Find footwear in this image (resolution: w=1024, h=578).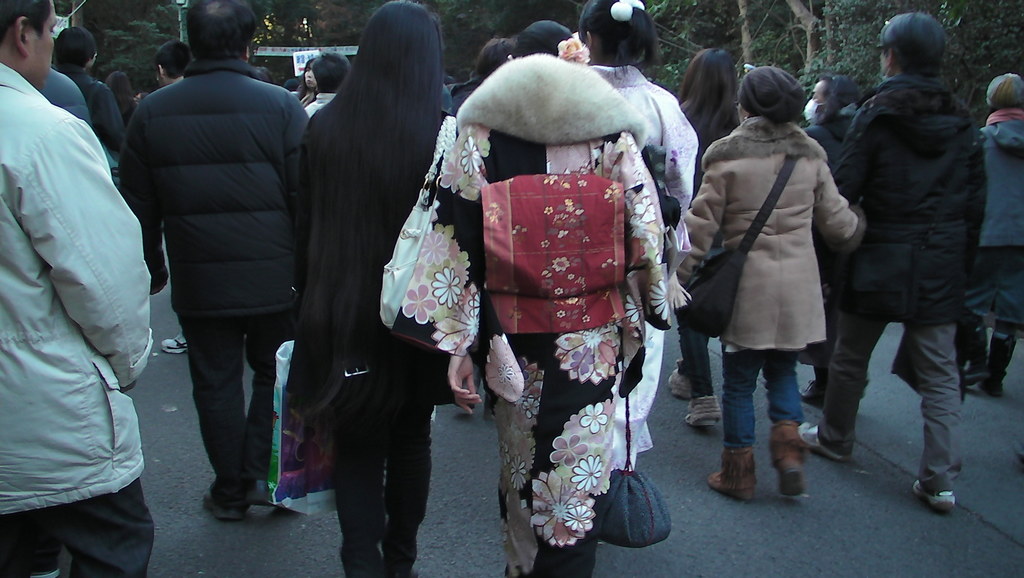
box(161, 326, 190, 353).
